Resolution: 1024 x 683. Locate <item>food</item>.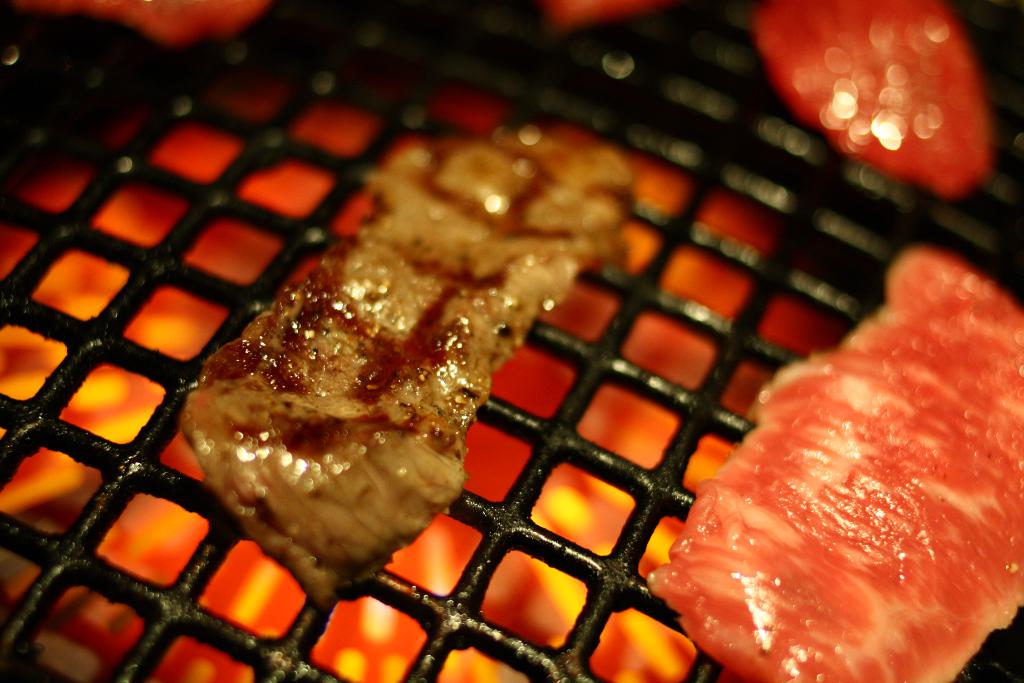
l=645, t=252, r=1023, b=682.
